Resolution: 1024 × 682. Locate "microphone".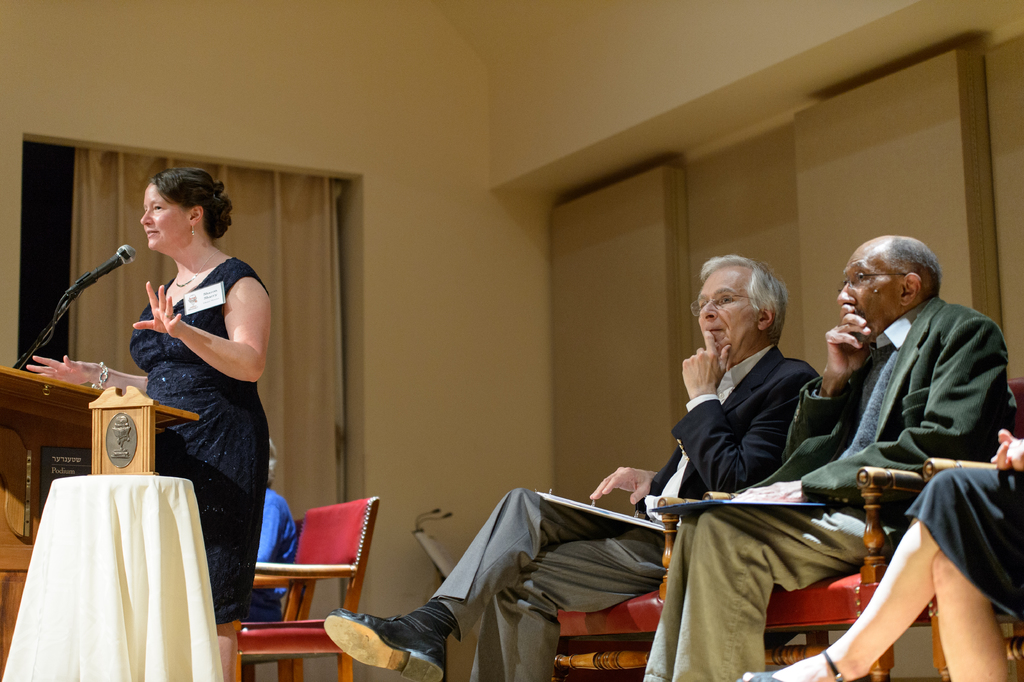
[40, 248, 137, 317].
